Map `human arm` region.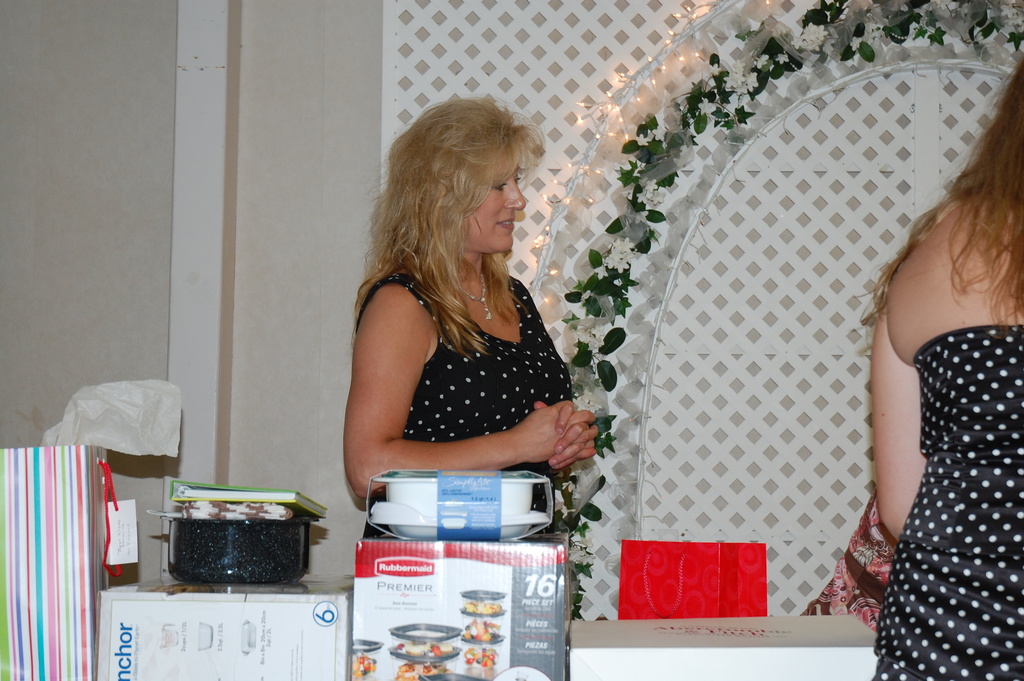
Mapped to locate(345, 281, 589, 496).
